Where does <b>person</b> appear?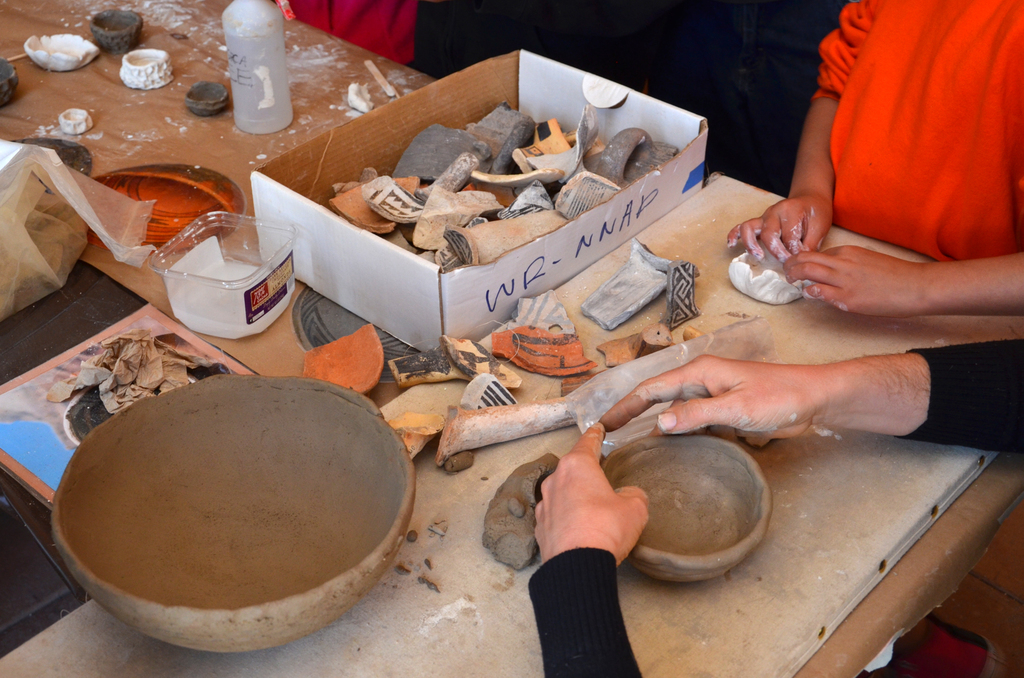
Appears at (left=531, top=352, right=1022, bottom=677).
